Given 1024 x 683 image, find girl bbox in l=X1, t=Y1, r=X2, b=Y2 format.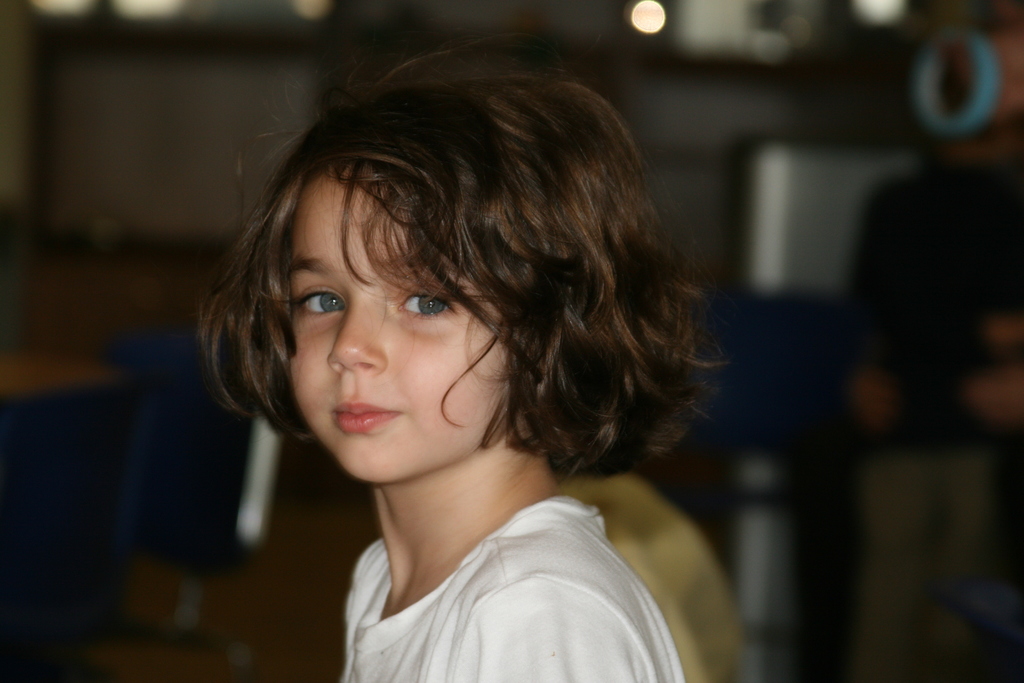
l=202, t=49, r=714, b=682.
